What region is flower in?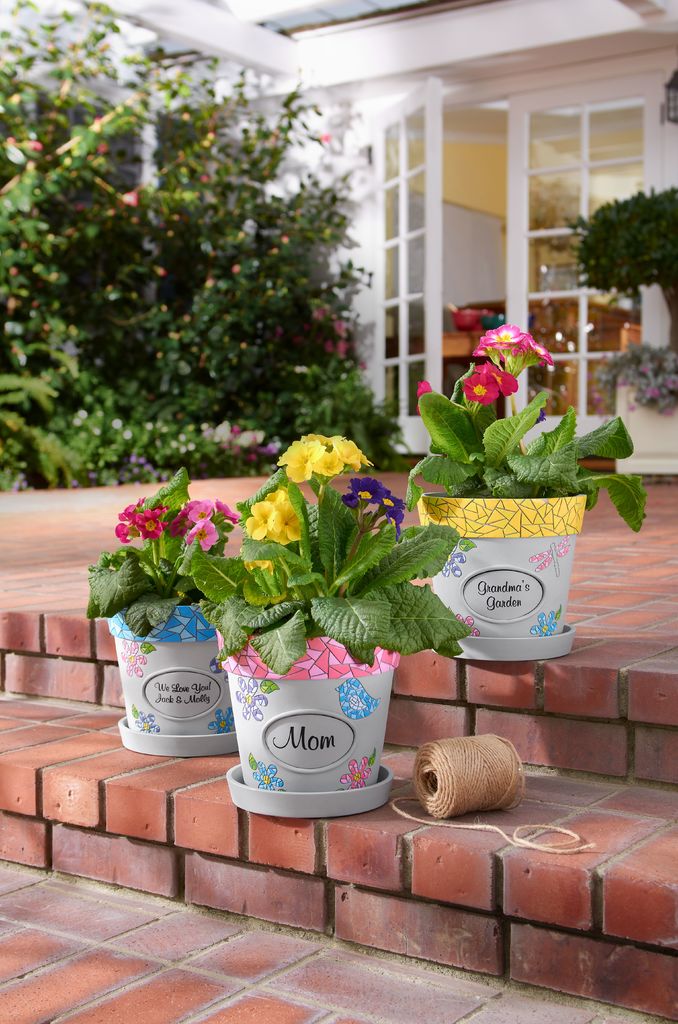
bbox=(118, 637, 143, 676).
